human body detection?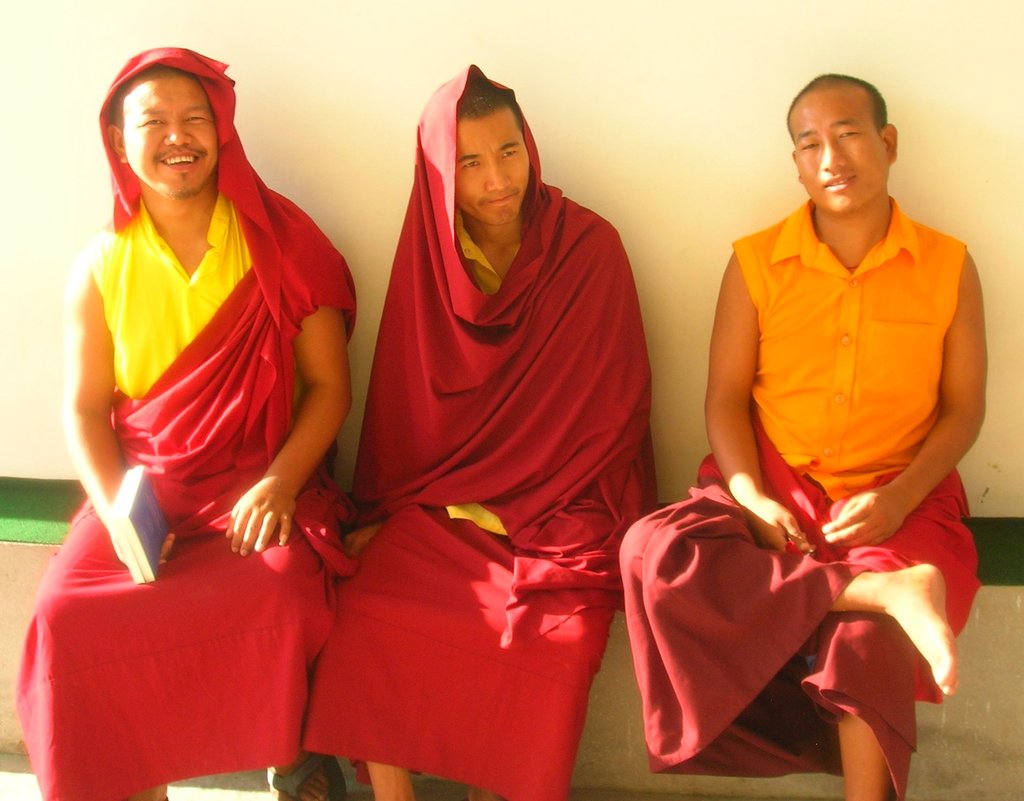
rect(698, 104, 994, 796)
